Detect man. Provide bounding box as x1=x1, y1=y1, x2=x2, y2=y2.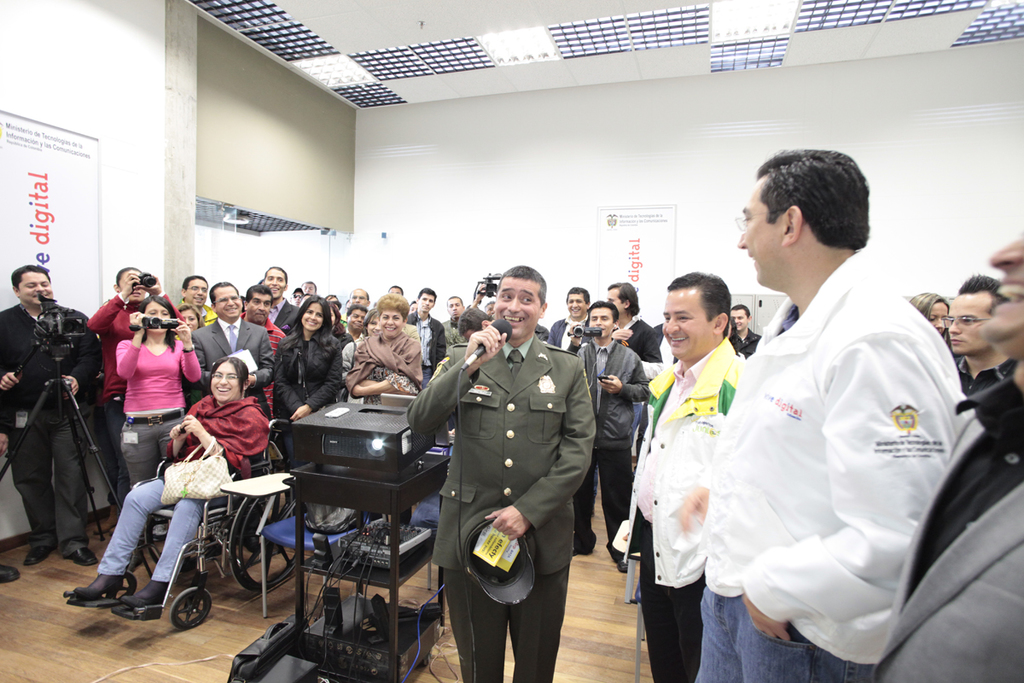
x1=673, y1=144, x2=979, y2=682.
